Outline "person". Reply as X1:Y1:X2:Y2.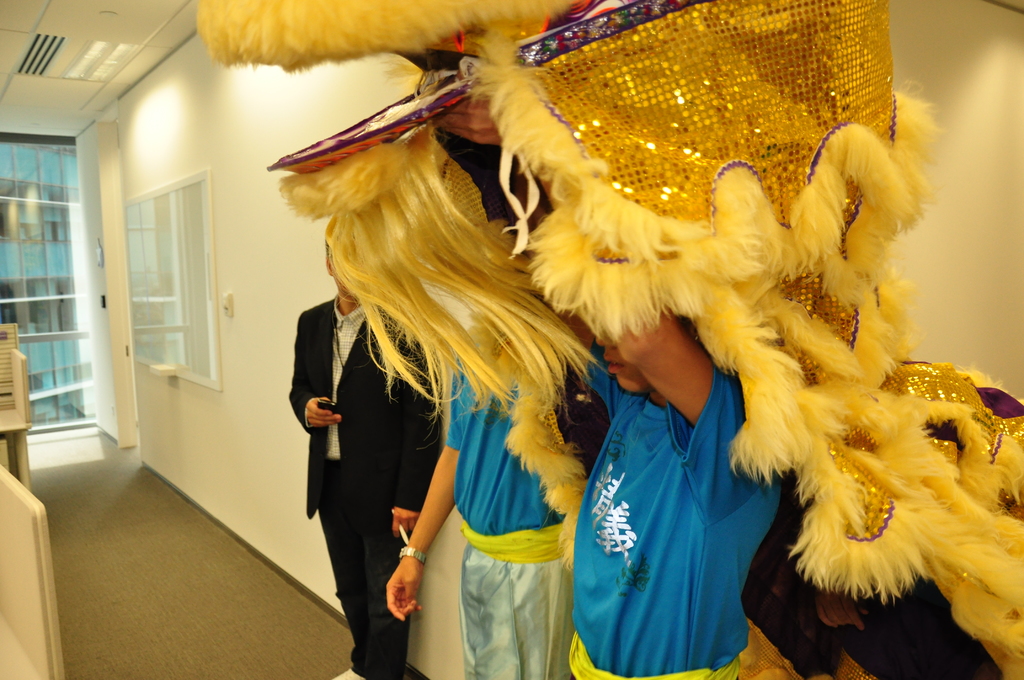
274:206:452:679.
